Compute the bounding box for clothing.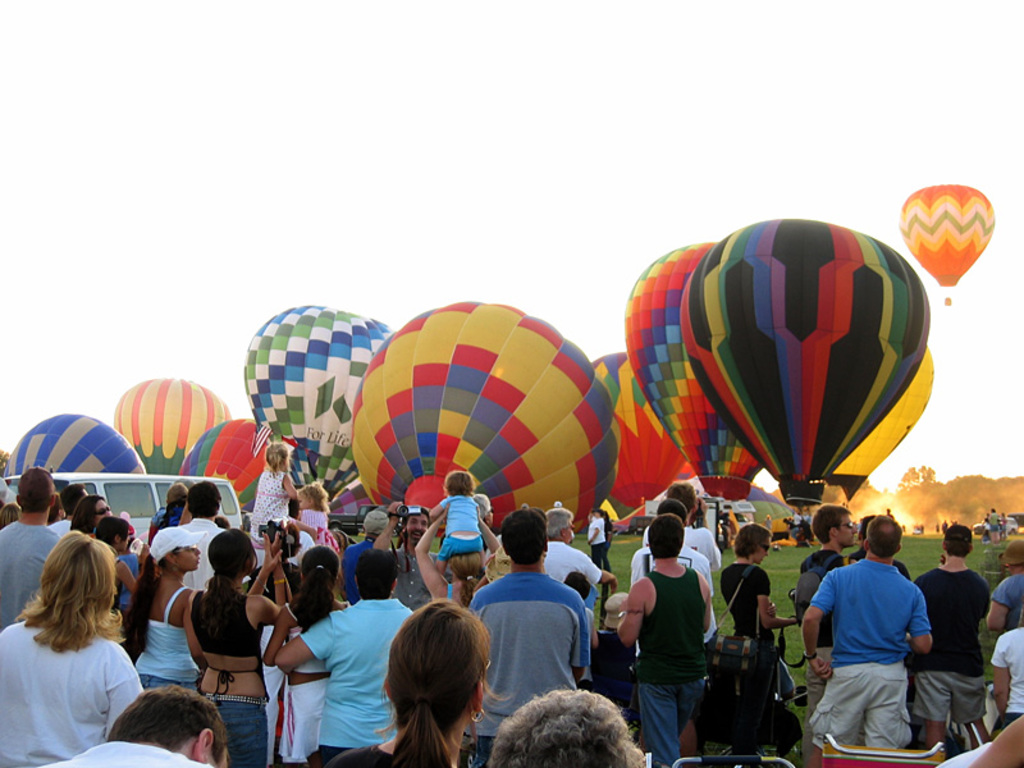
rect(0, 616, 146, 767).
